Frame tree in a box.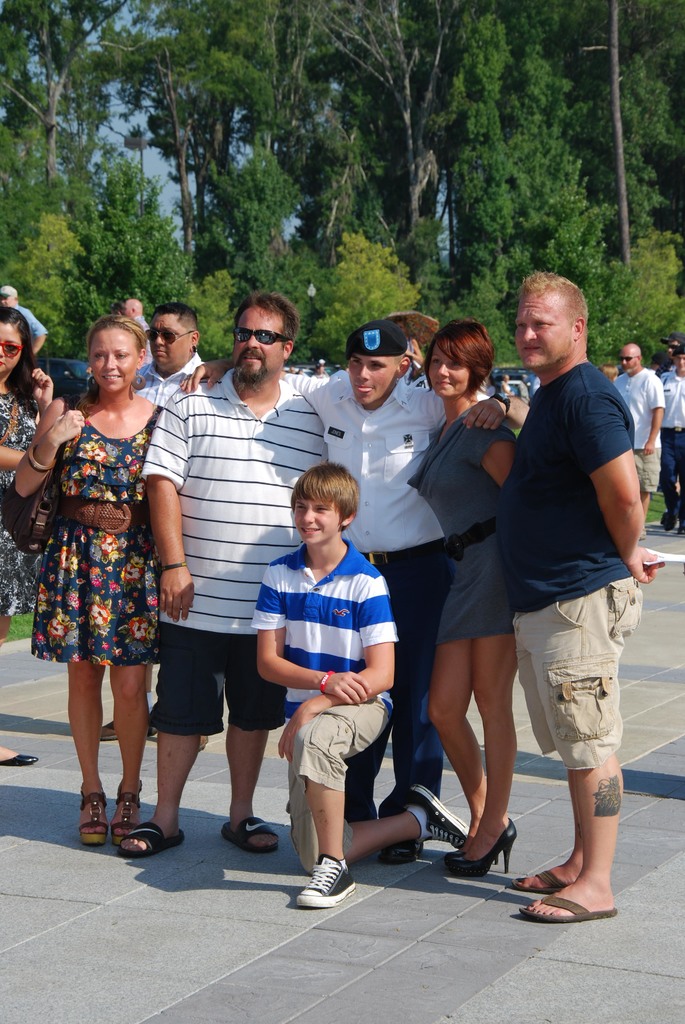
[x1=184, y1=0, x2=352, y2=364].
